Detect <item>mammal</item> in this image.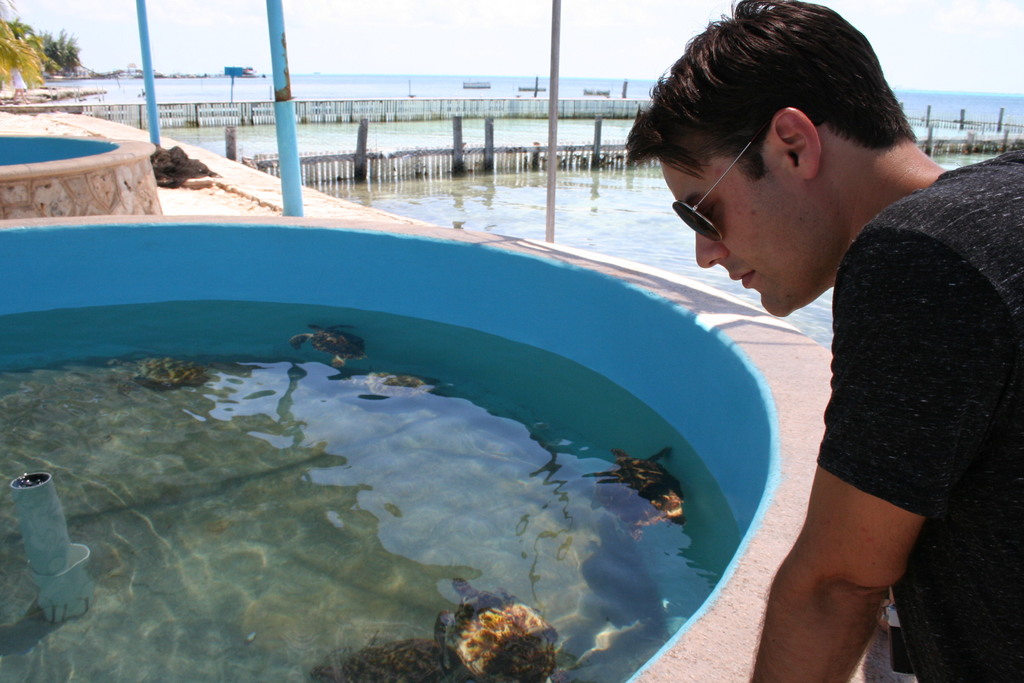
Detection: {"left": 10, "top": 60, "right": 29, "bottom": 106}.
